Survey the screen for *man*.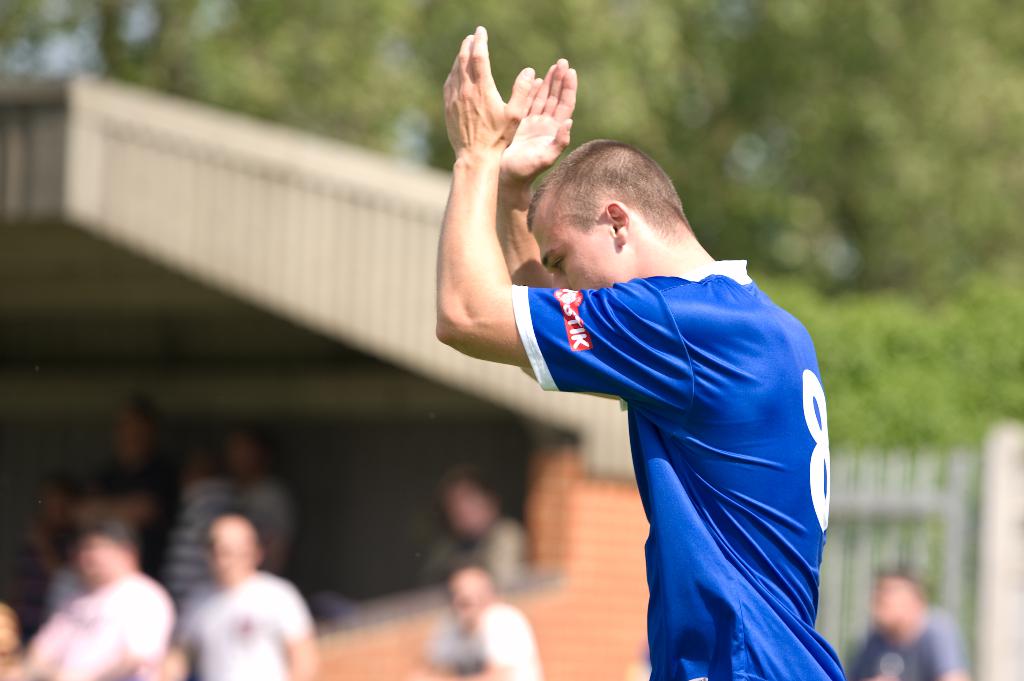
Survey found: {"x1": 428, "y1": 562, "x2": 552, "y2": 680}.
